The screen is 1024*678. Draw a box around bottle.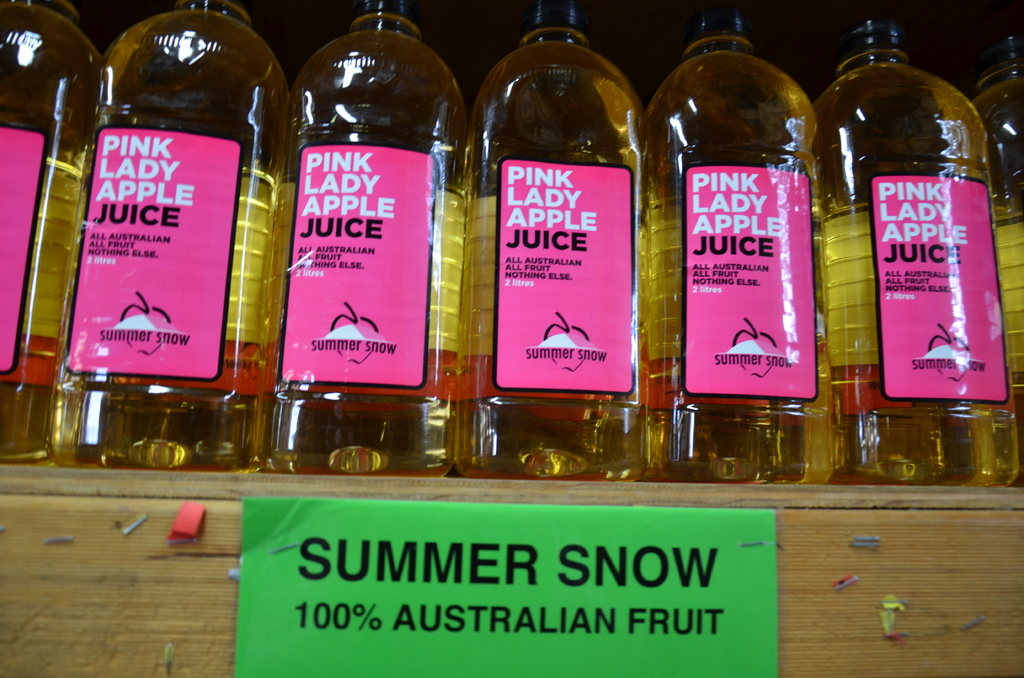
select_region(447, 0, 639, 480).
